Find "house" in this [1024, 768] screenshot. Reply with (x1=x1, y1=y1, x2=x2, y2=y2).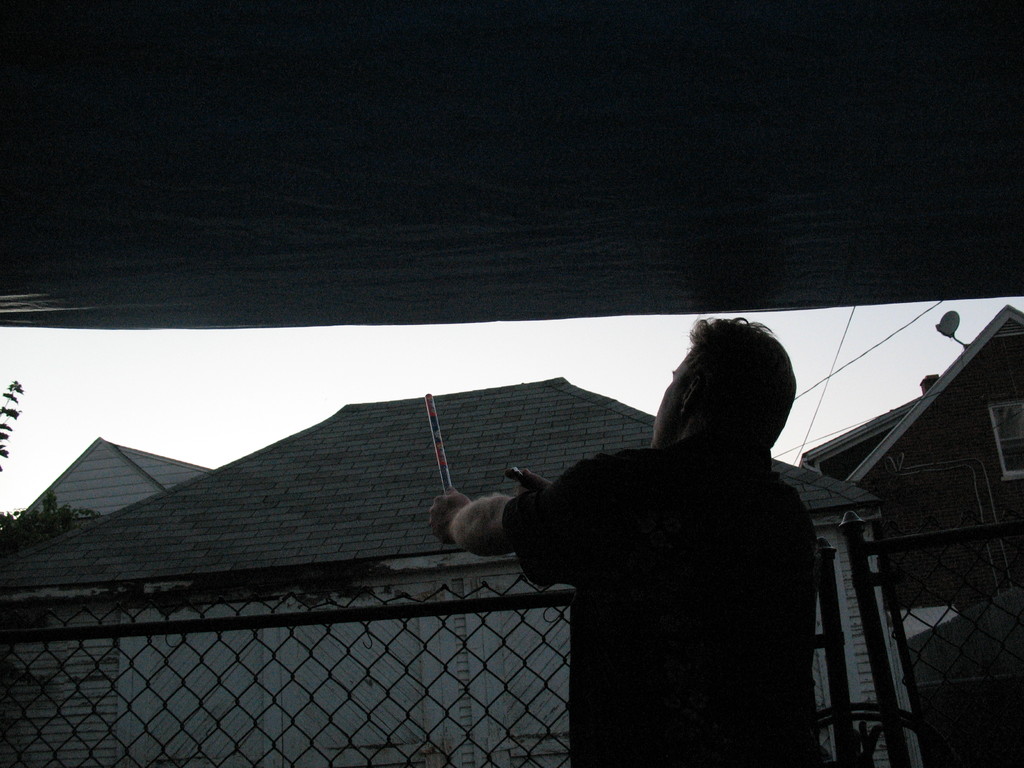
(x1=0, y1=438, x2=216, y2=527).
